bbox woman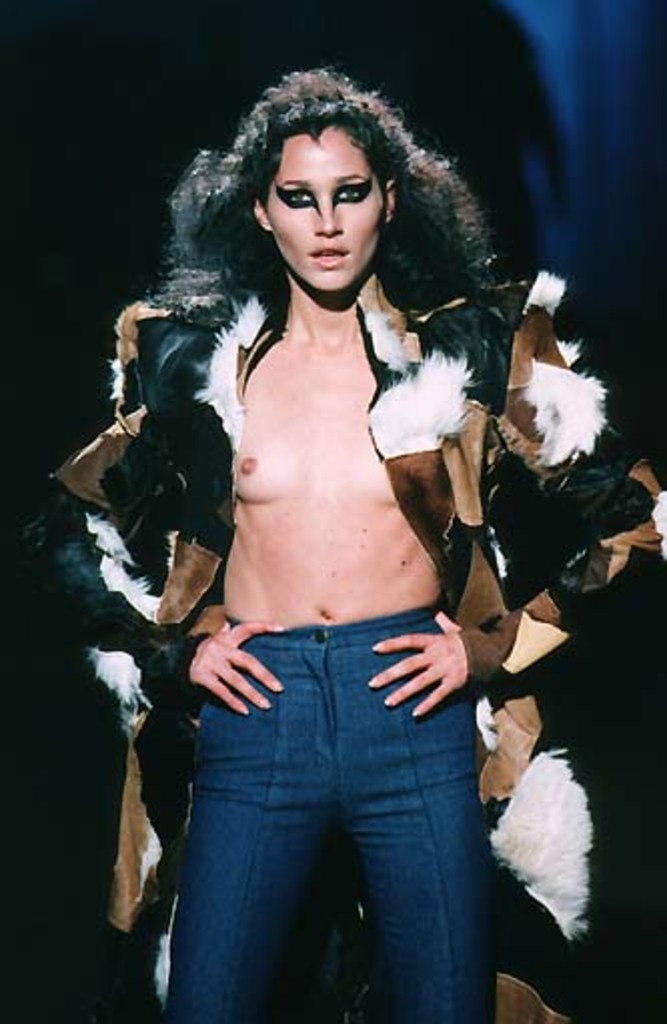
(100, 56, 537, 1023)
